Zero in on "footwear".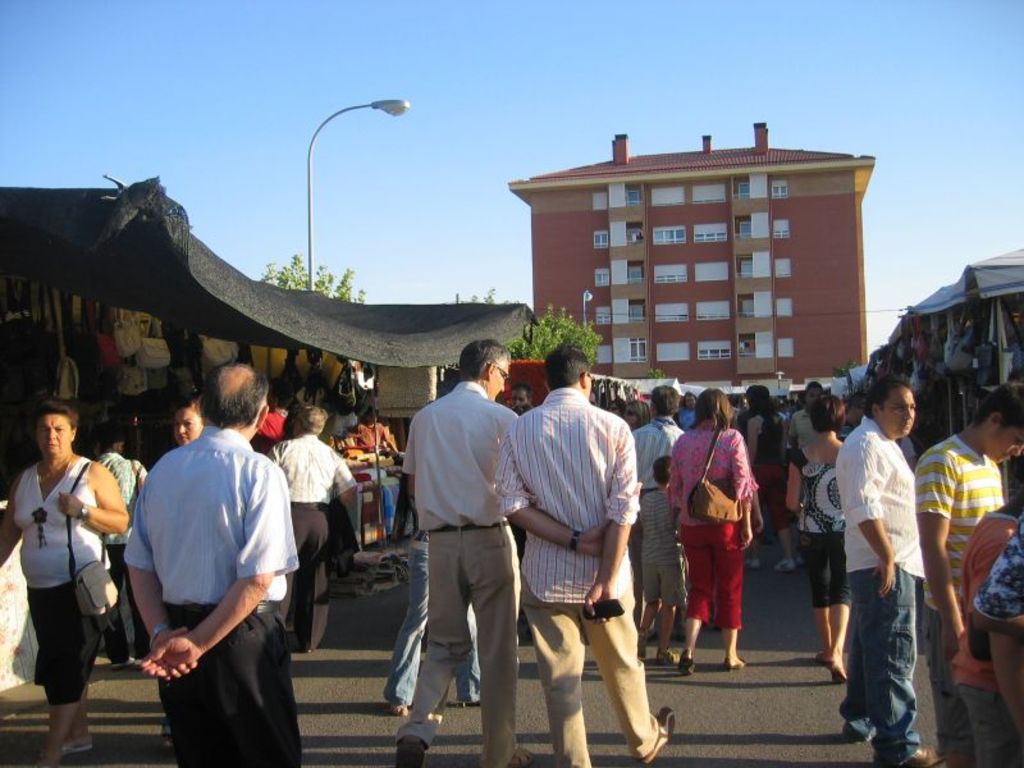
Zeroed in: locate(398, 735, 431, 767).
